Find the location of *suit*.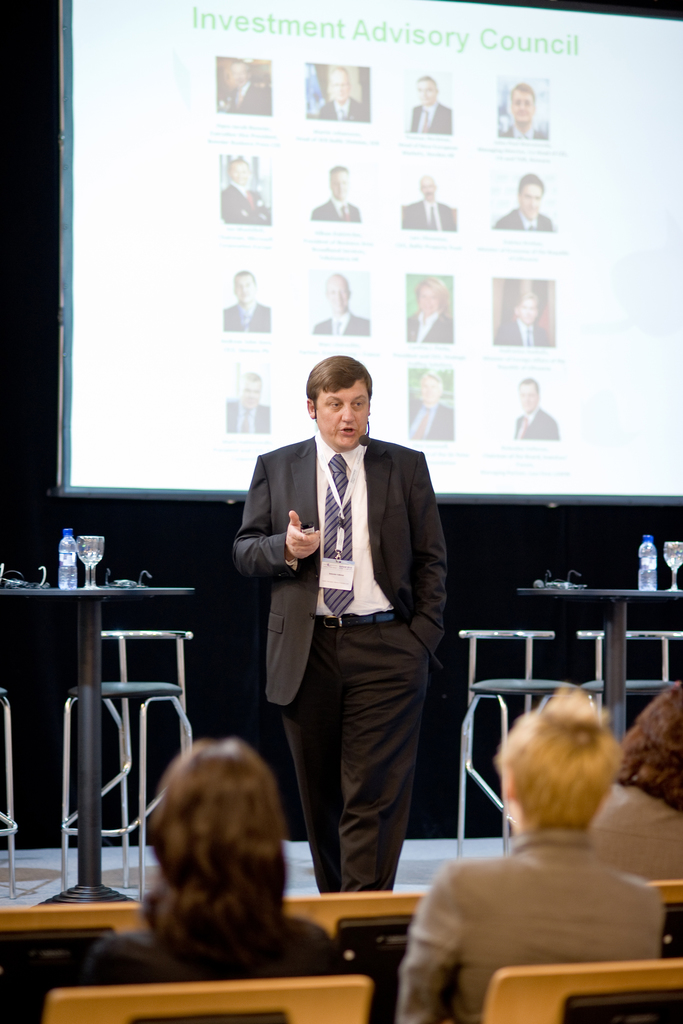
Location: x1=411 y1=104 x2=449 y2=138.
